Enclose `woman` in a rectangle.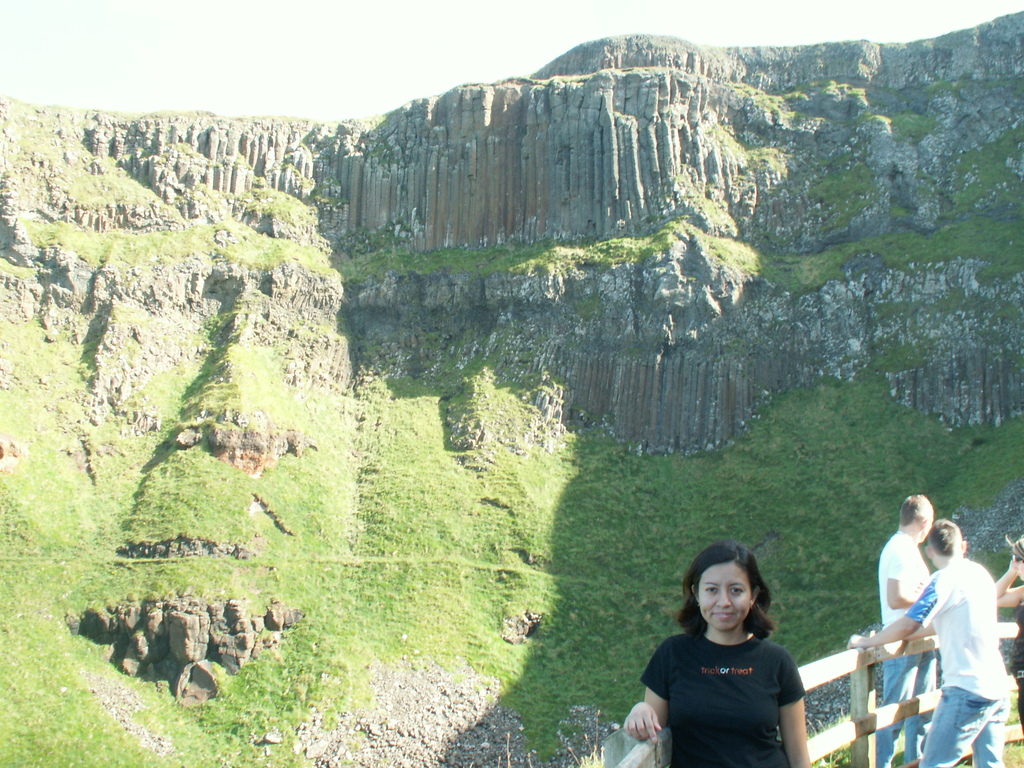
detection(634, 543, 835, 764).
